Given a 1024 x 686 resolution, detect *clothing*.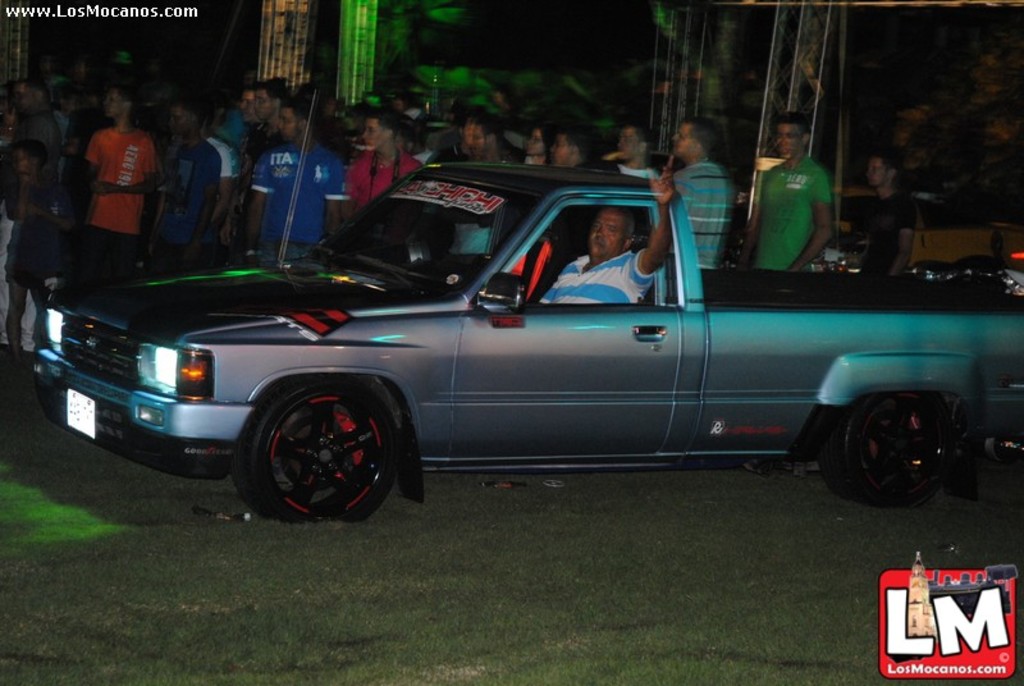
rect(69, 115, 154, 257).
